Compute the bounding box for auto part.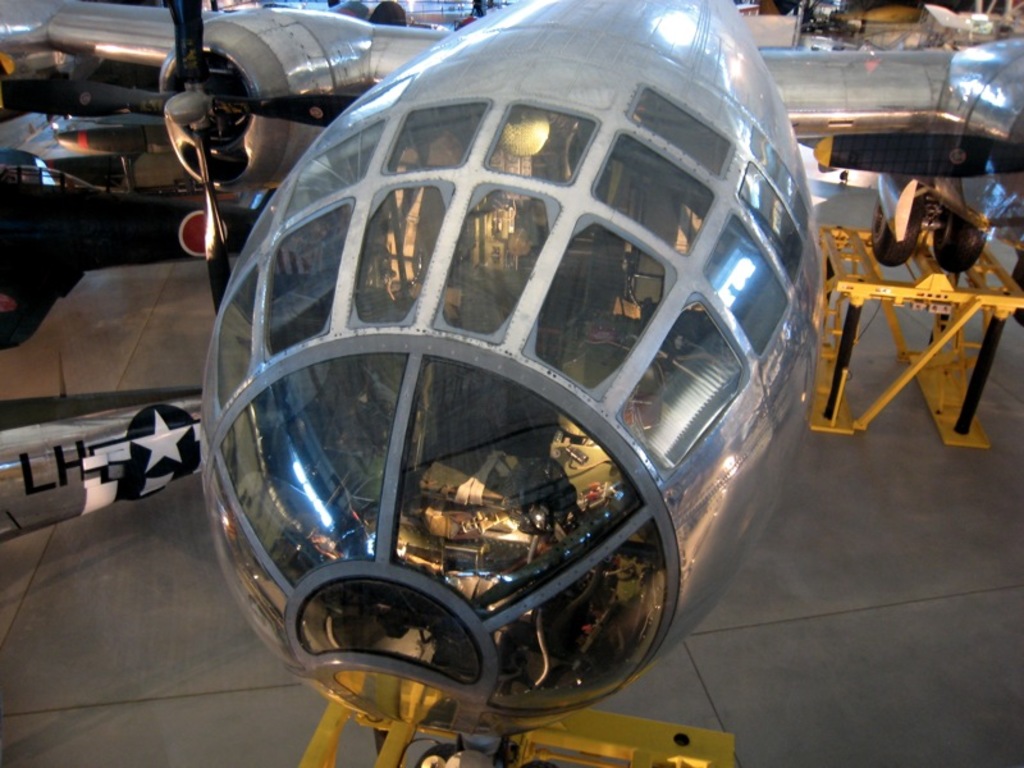
(x1=950, y1=198, x2=995, y2=279).
